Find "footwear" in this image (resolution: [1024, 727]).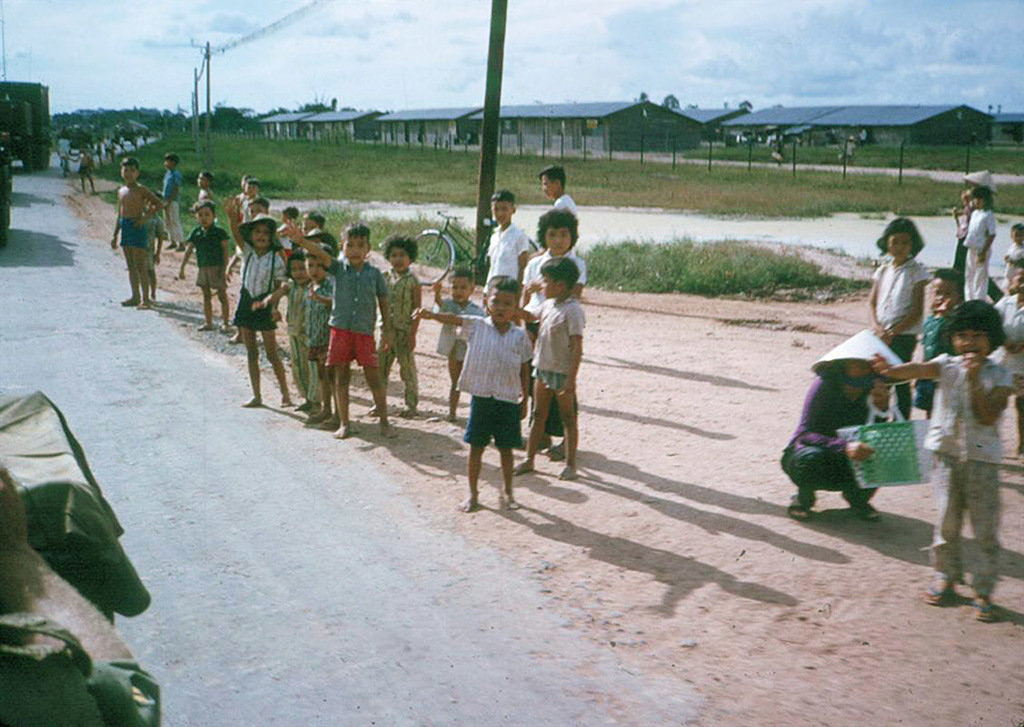
x1=846, y1=491, x2=881, y2=525.
